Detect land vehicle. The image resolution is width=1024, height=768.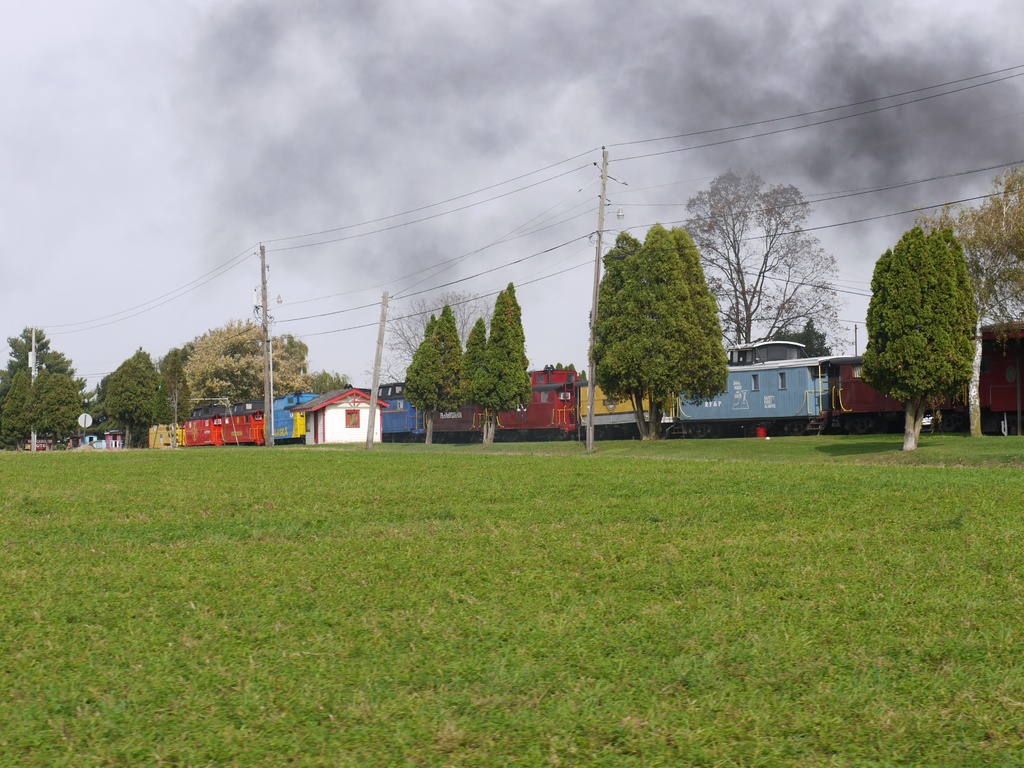
[left=187, top=319, right=1023, bottom=436].
